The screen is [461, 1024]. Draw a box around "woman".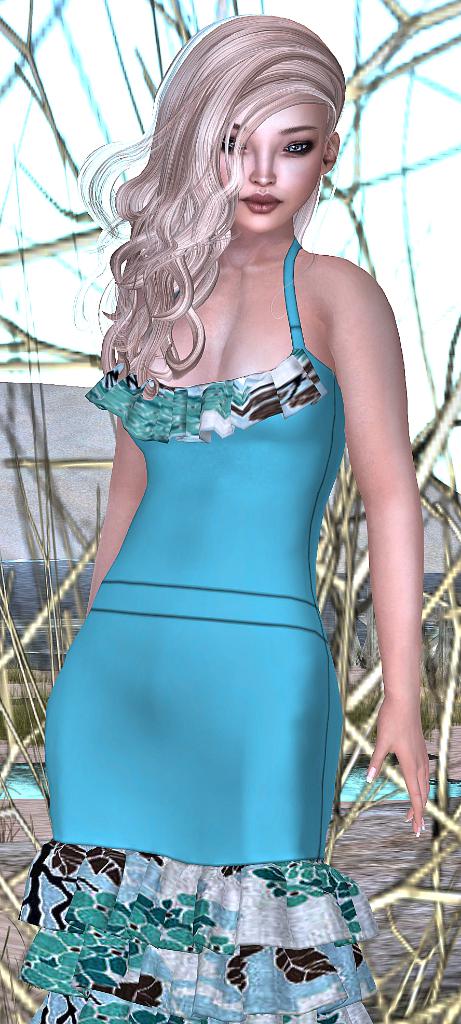
18,15,427,1023.
